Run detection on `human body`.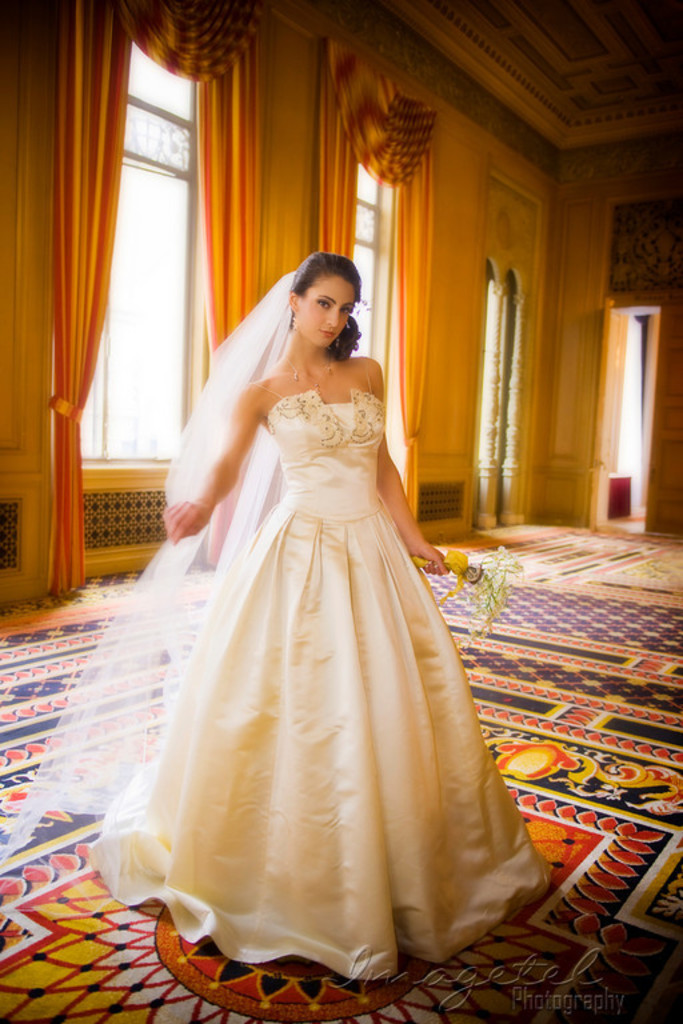
Result: x1=108, y1=217, x2=516, y2=984.
